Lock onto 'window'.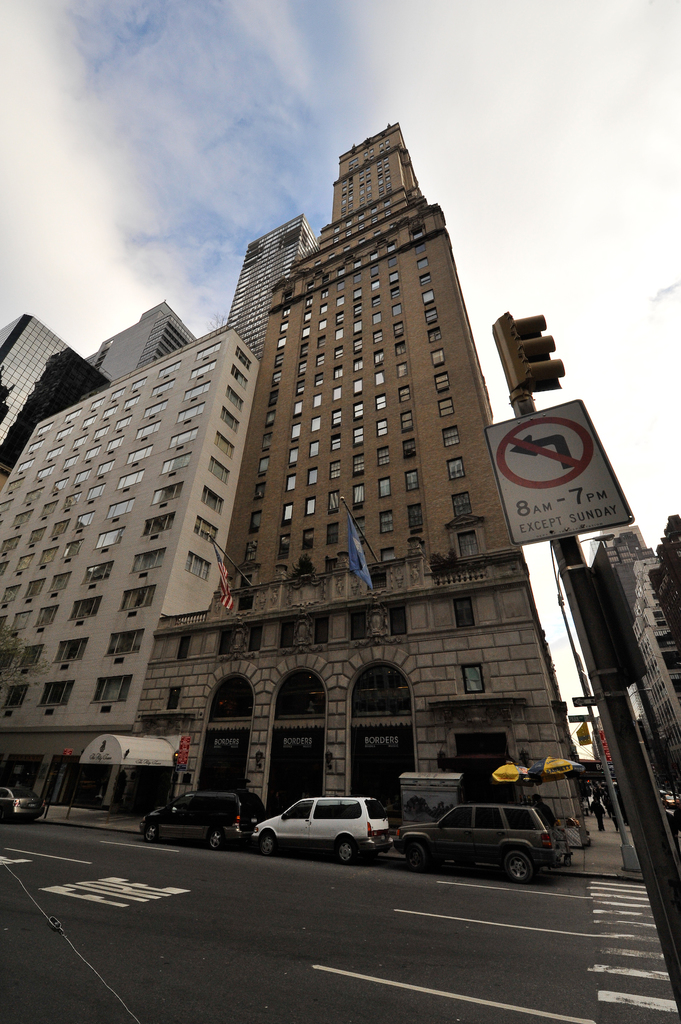
Locked: Rect(395, 361, 405, 380).
